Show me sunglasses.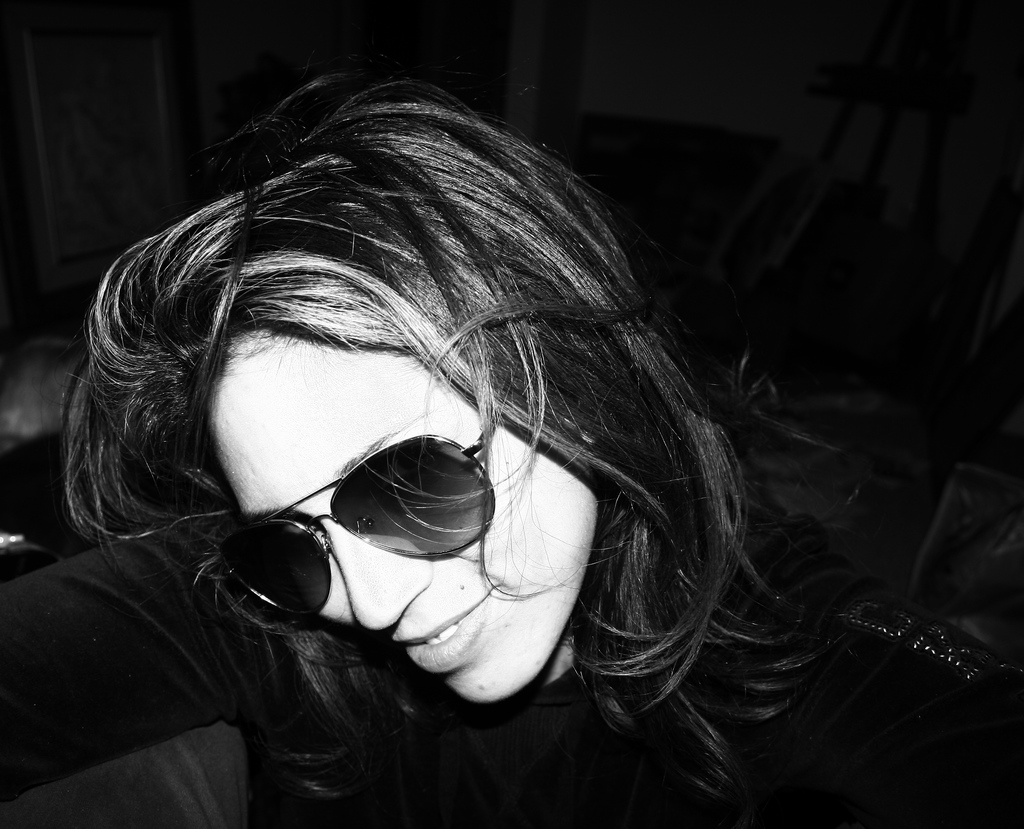
sunglasses is here: bbox(211, 412, 506, 638).
